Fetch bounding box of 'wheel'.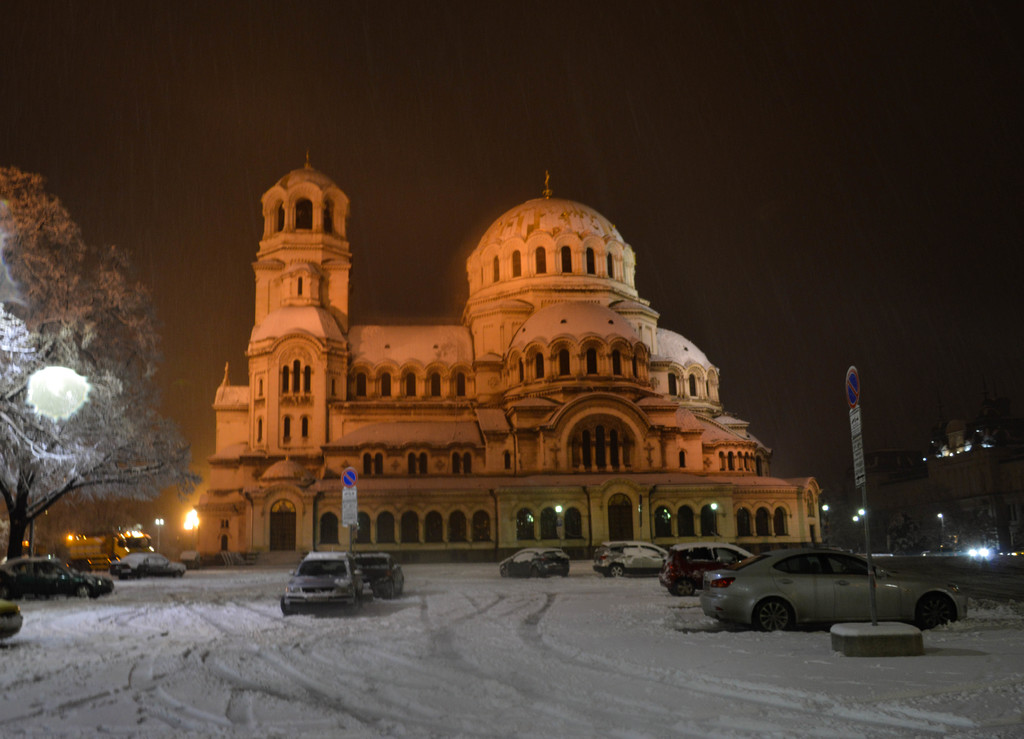
Bbox: 918 595 950 633.
